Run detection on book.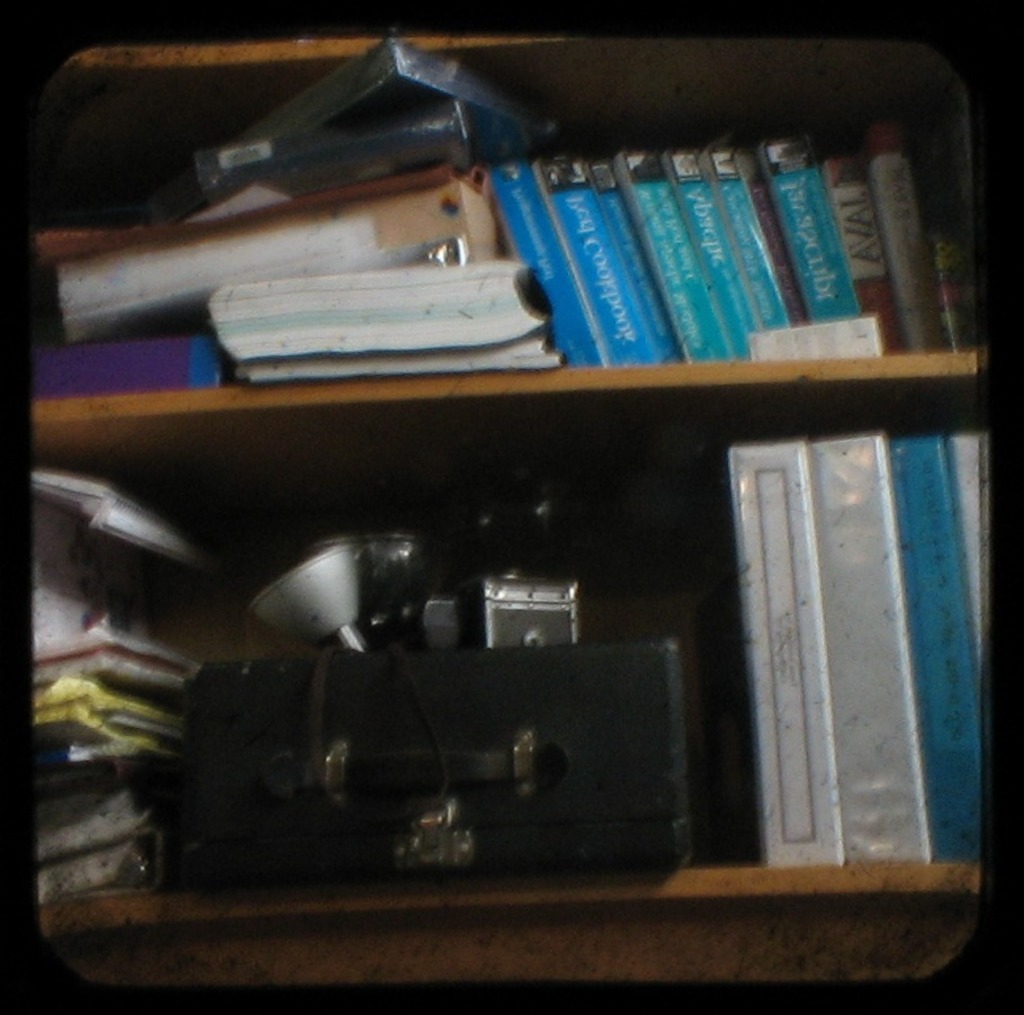
Result: detection(944, 423, 988, 661).
